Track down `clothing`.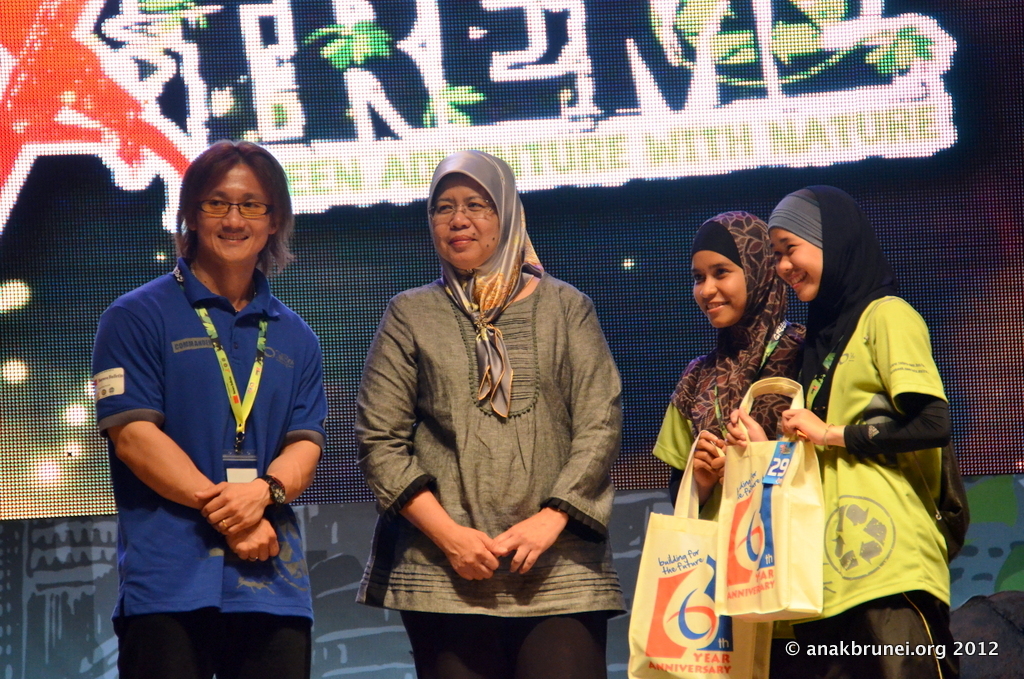
Tracked to Rect(648, 322, 812, 516).
